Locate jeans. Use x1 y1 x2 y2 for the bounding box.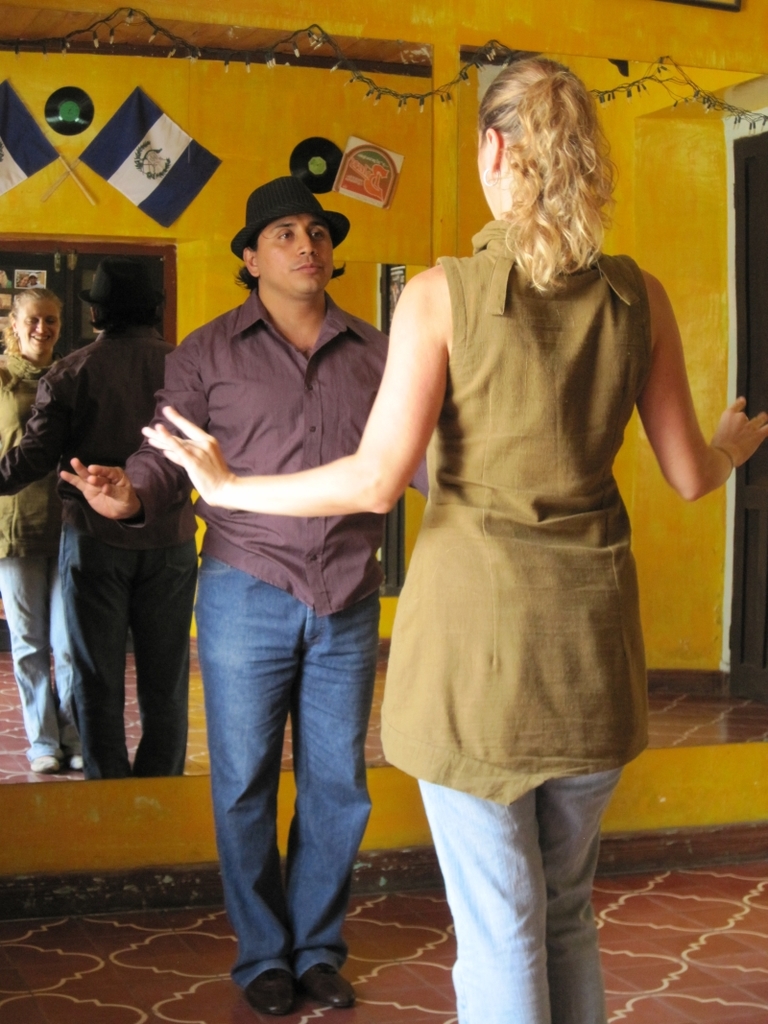
2 558 87 755.
